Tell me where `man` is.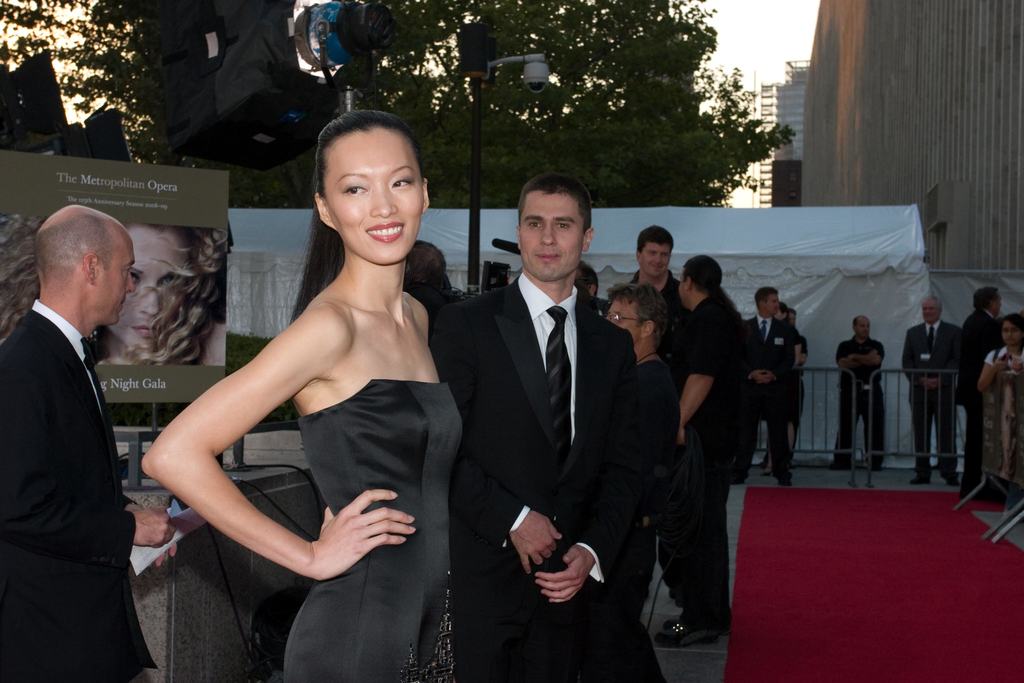
`man` is at (424,173,660,682).
